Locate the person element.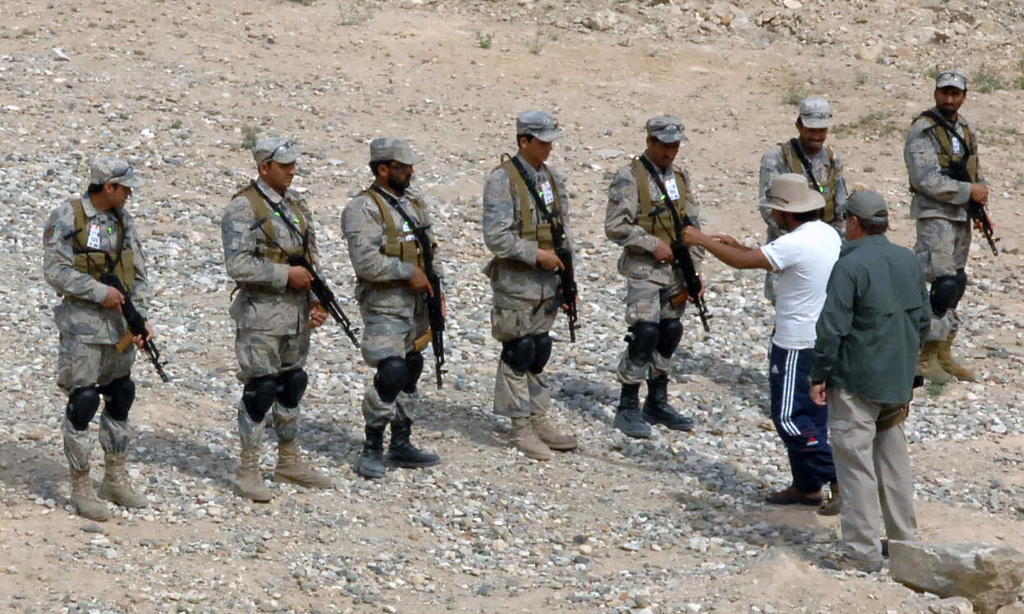
Element bbox: pyautogui.locateOnScreen(806, 187, 927, 576).
